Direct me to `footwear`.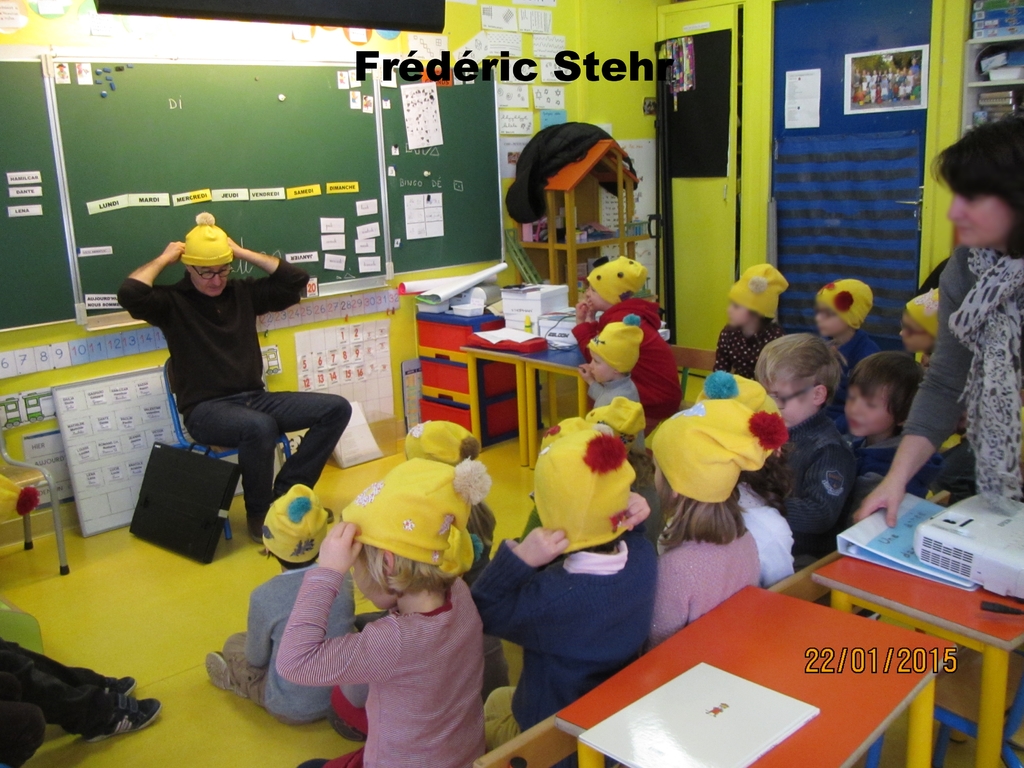
Direction: [73, 667, 135, 688].
